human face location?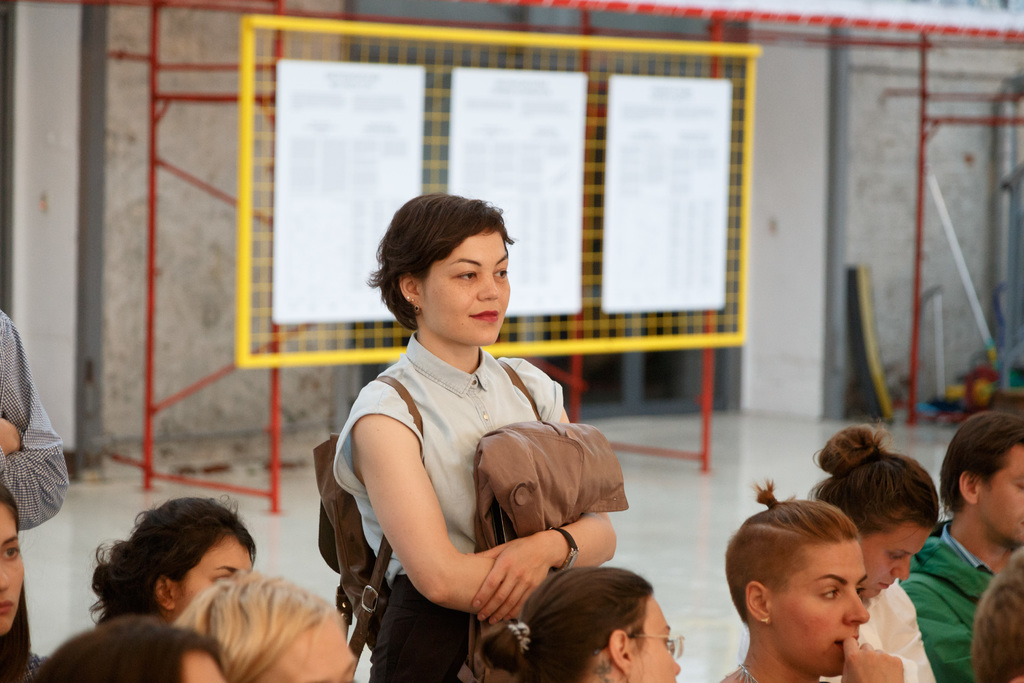
(left=774, top=539, right=870, bottom=674)
